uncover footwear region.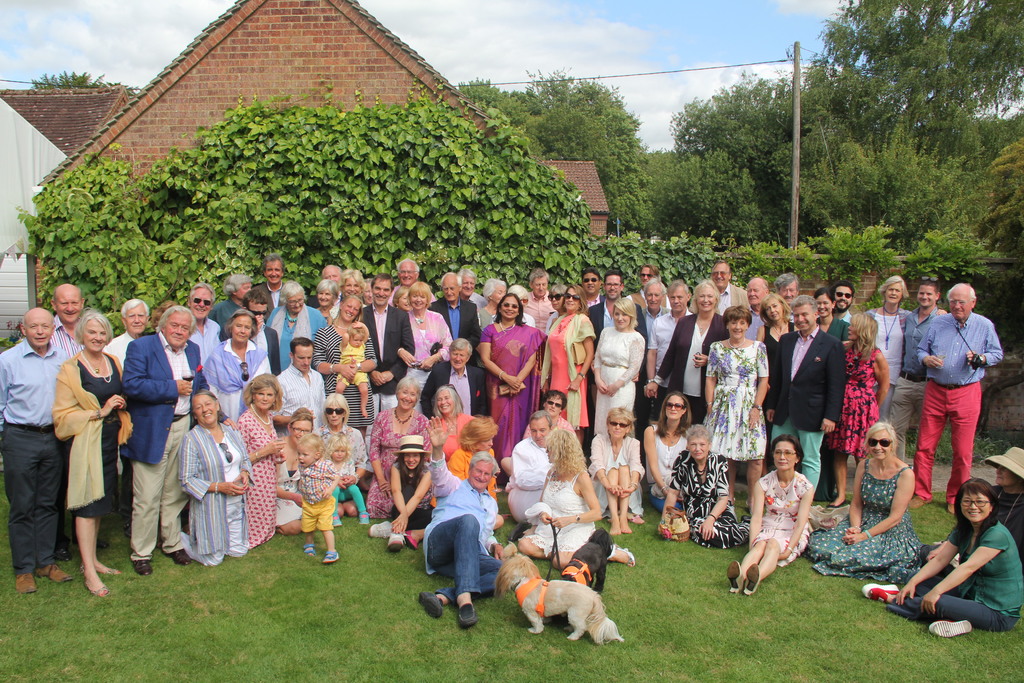
Uncovered: (408, 528, 419, 550).
